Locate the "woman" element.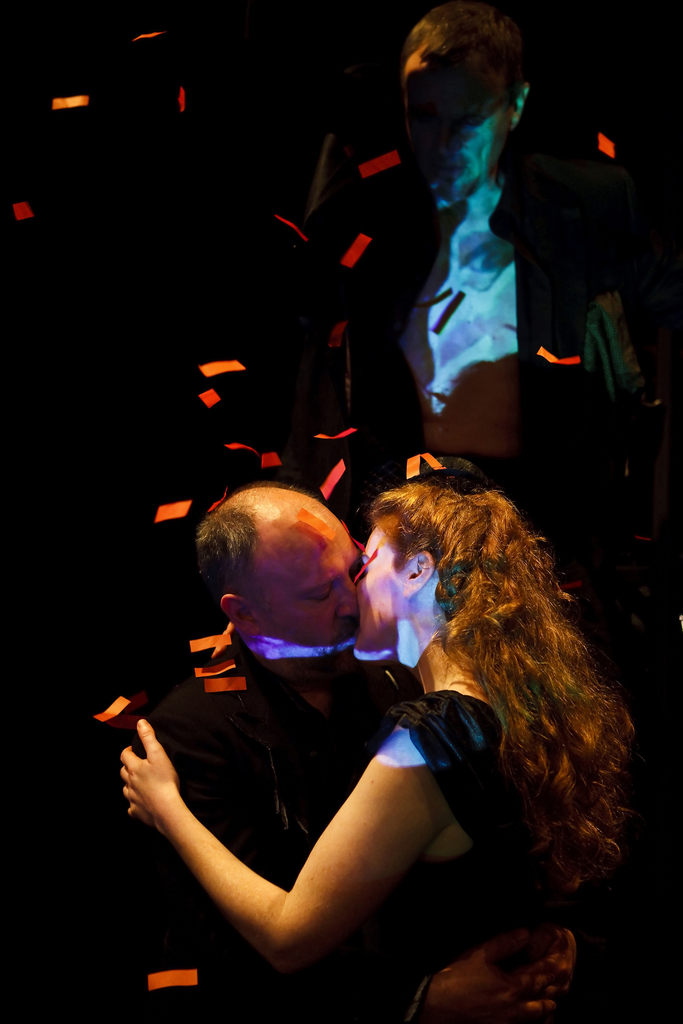
Element bbox: 123/472/634/958.
